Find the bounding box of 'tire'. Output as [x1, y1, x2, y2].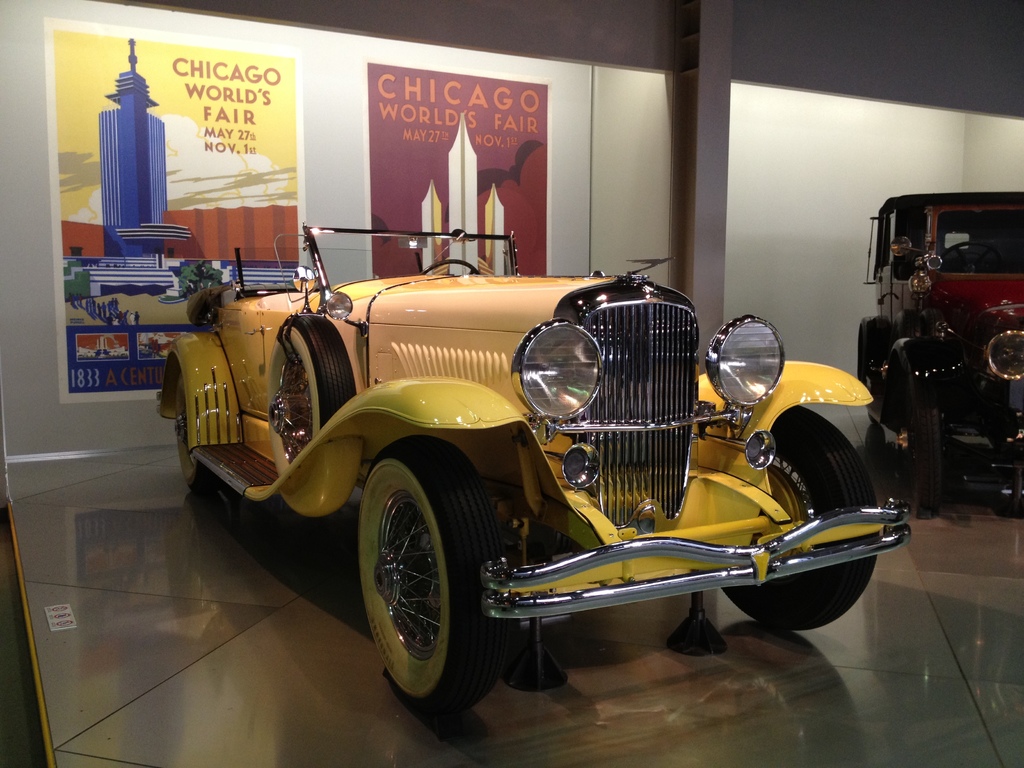
[268, 316, 358, 476].
